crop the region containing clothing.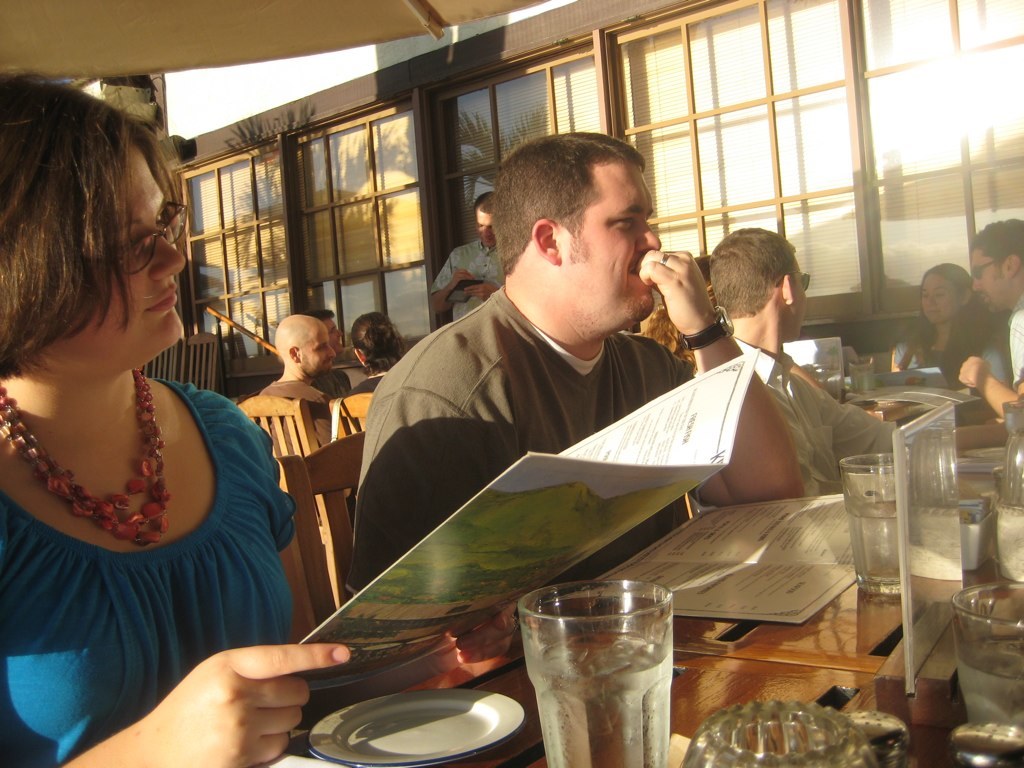
Crop region: [340, 280, 702, 690].
